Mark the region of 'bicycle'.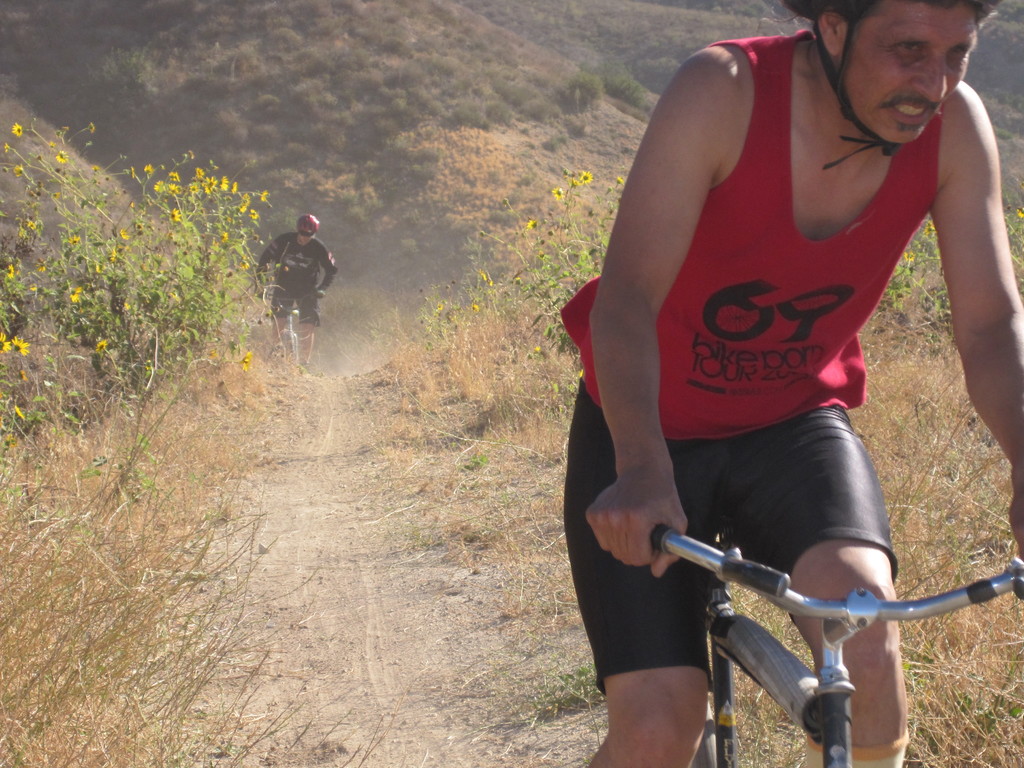
Region: [left=650, top=515, right=1023, bottom=767].
